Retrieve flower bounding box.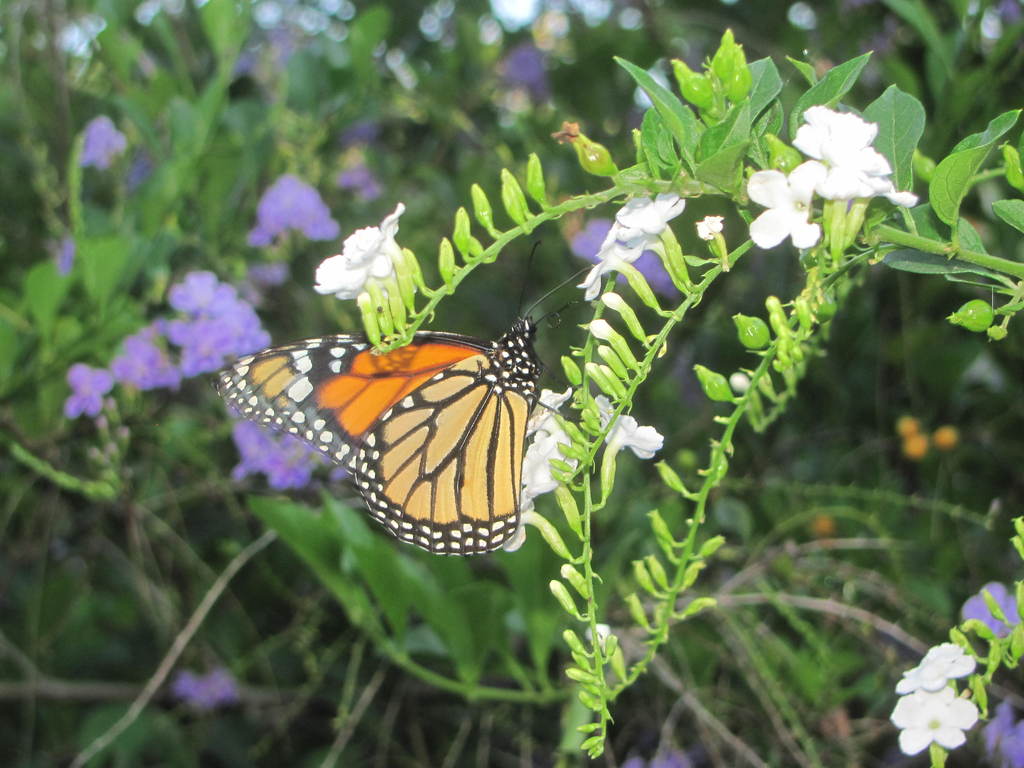
Bounding box: locate(599, 185, 684, 257).
